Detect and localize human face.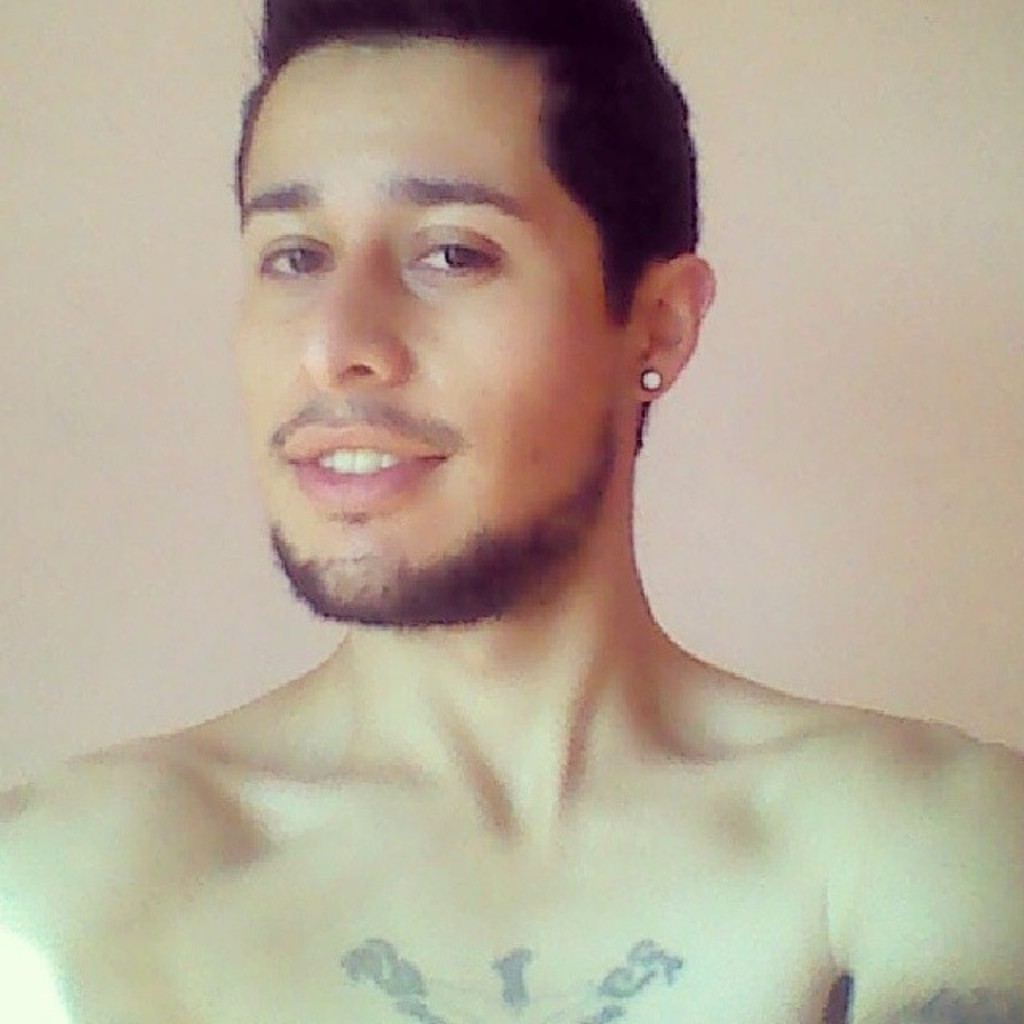
Localized at bbox=(245, 40, 619, 616).
